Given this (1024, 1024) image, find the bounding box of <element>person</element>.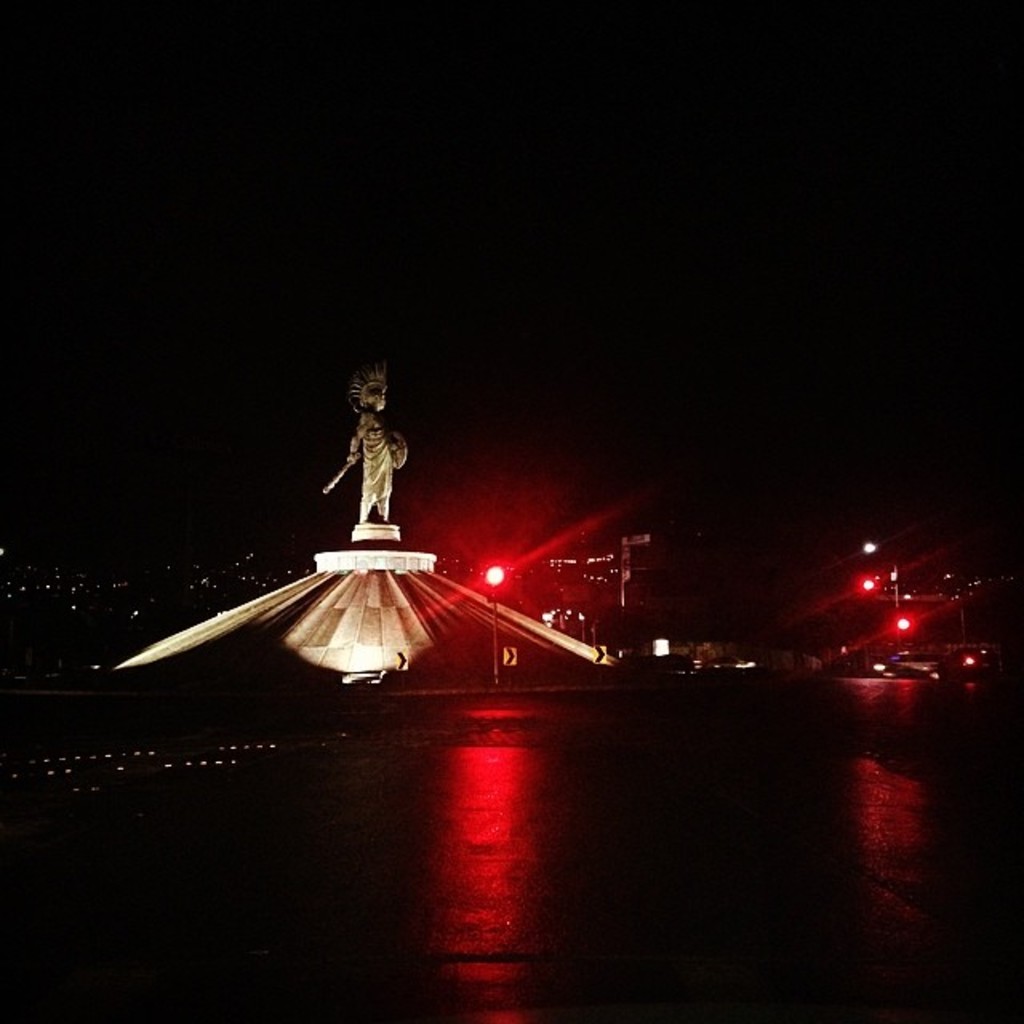
crop(342, 358, 413, 520).
